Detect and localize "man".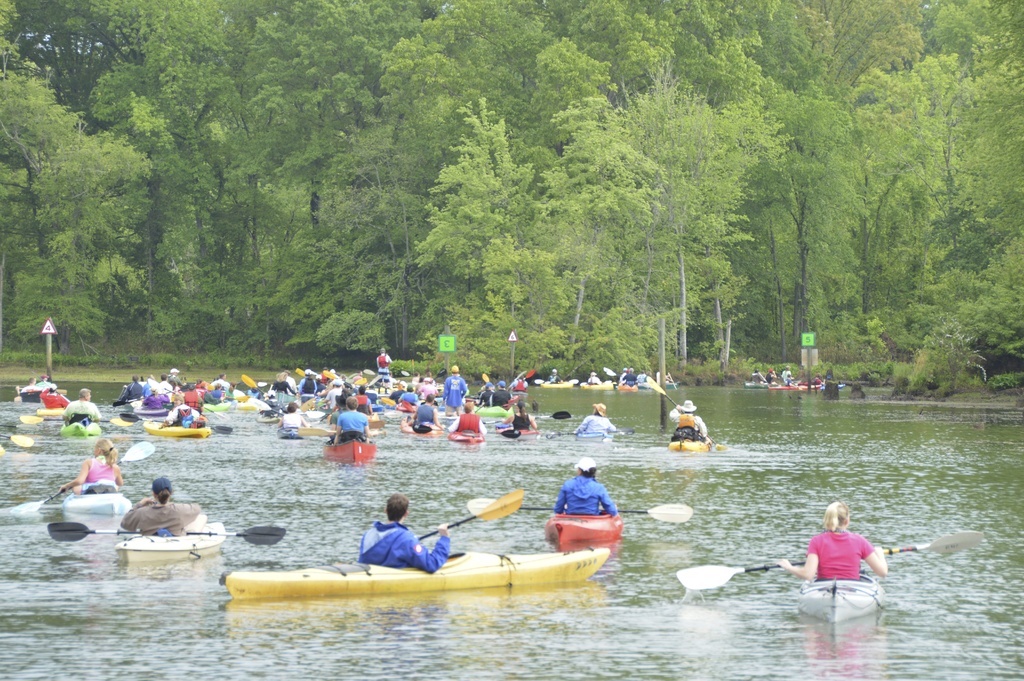
Localized at bbox=(478, 380, 493, 406).
